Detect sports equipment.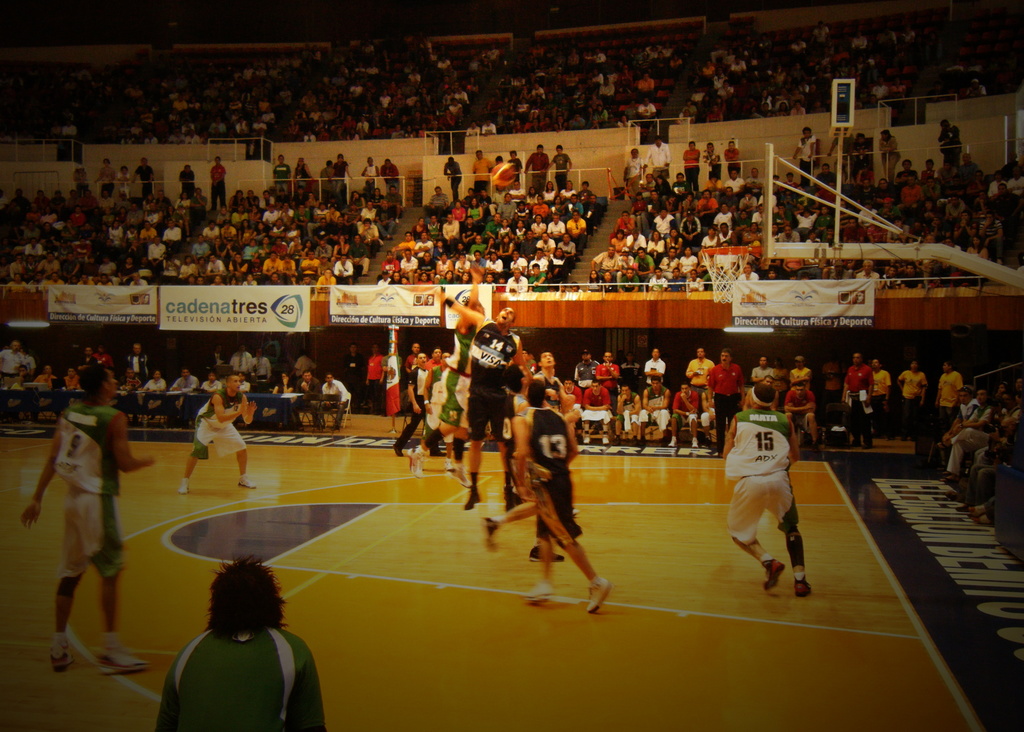
Detected at 699/248/759/304.
